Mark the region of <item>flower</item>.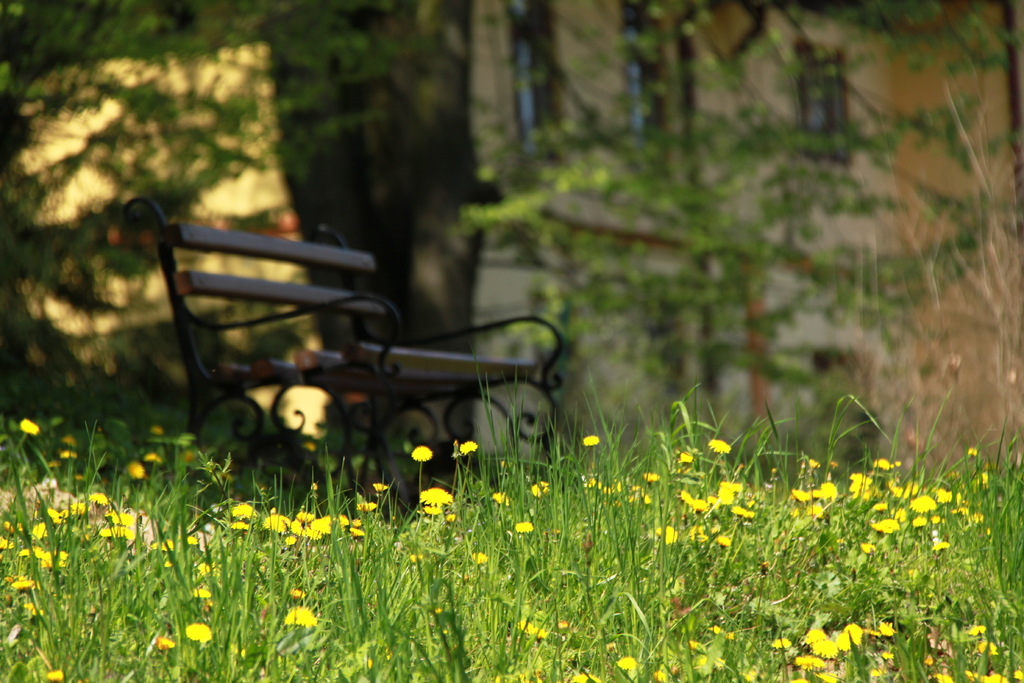
Region: [x1=24, y1=418, x2=42, y2=434].
